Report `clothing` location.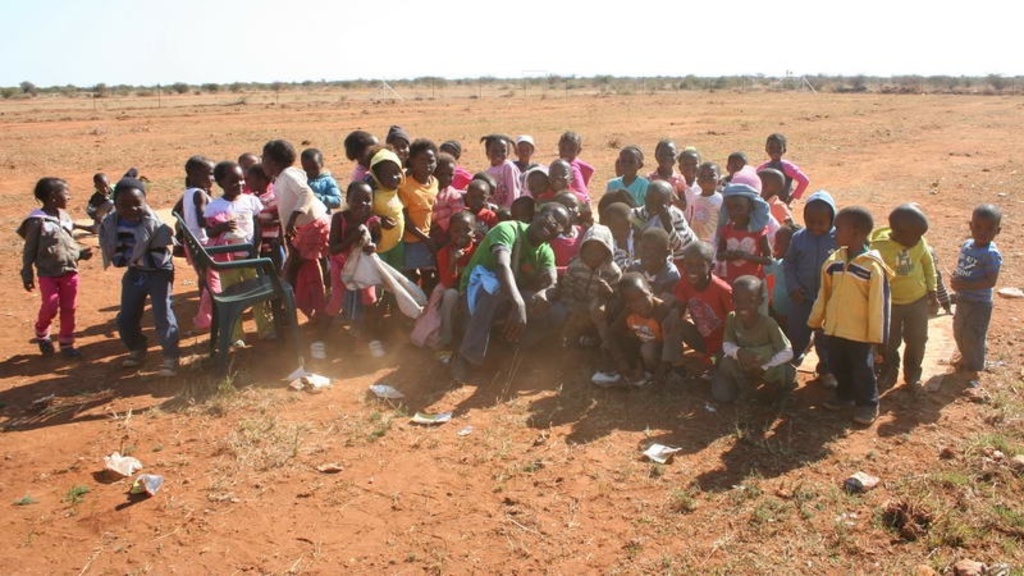
Report: 868 214 942 376.
